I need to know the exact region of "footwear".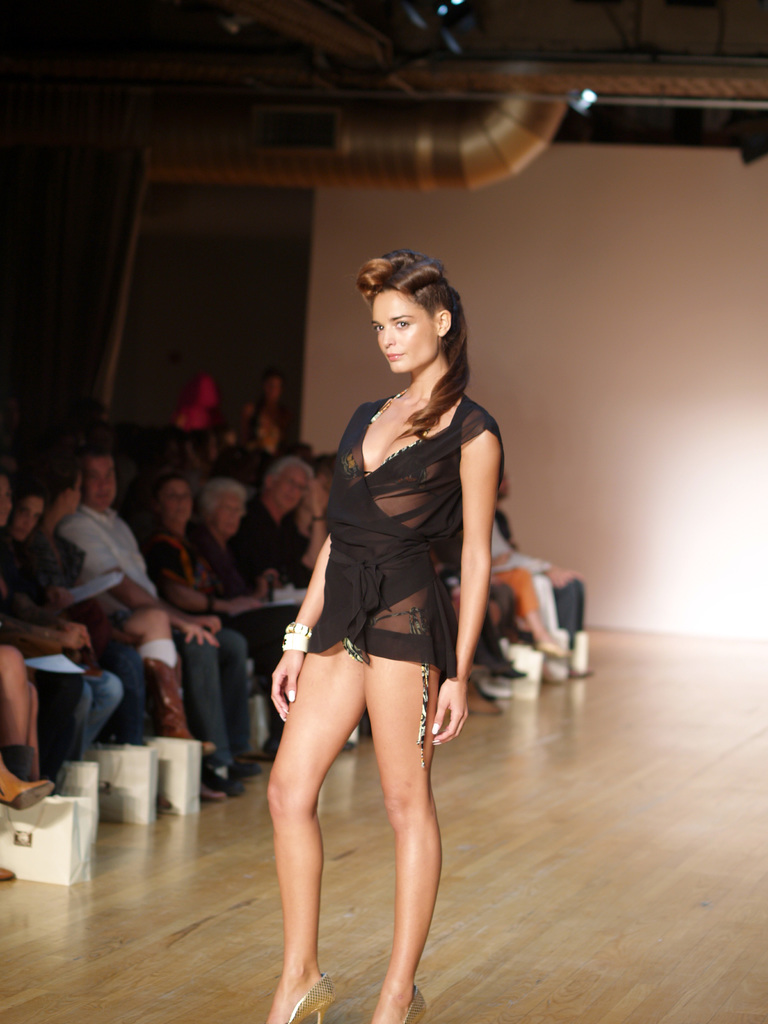
Region: <box>292,976,336,1023</box>.
